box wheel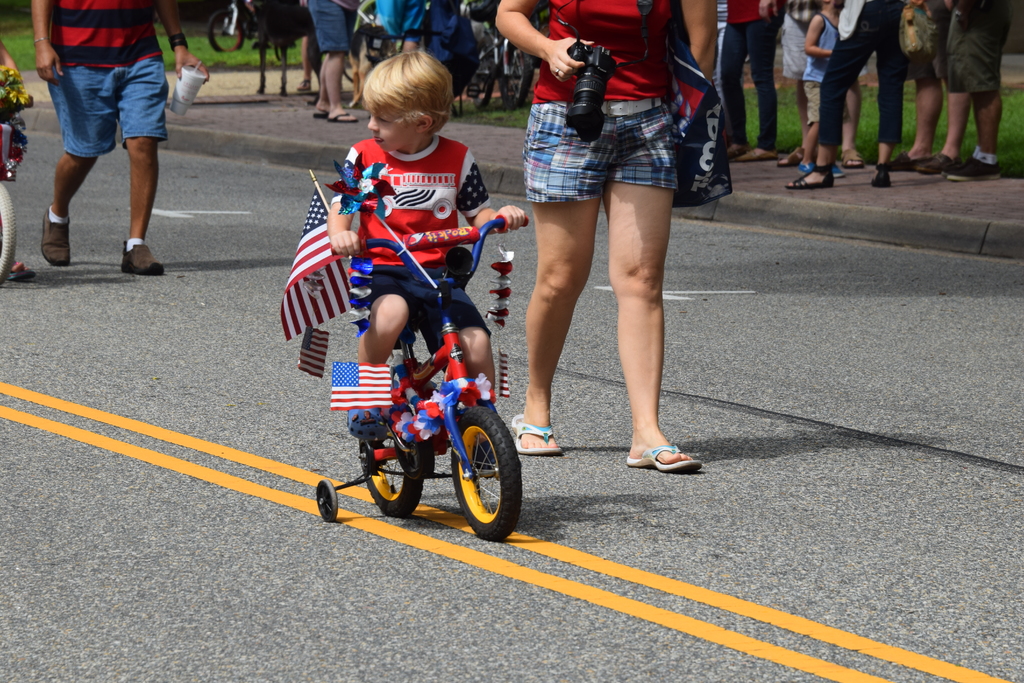
bbox=(360, 389, 419, 519)
